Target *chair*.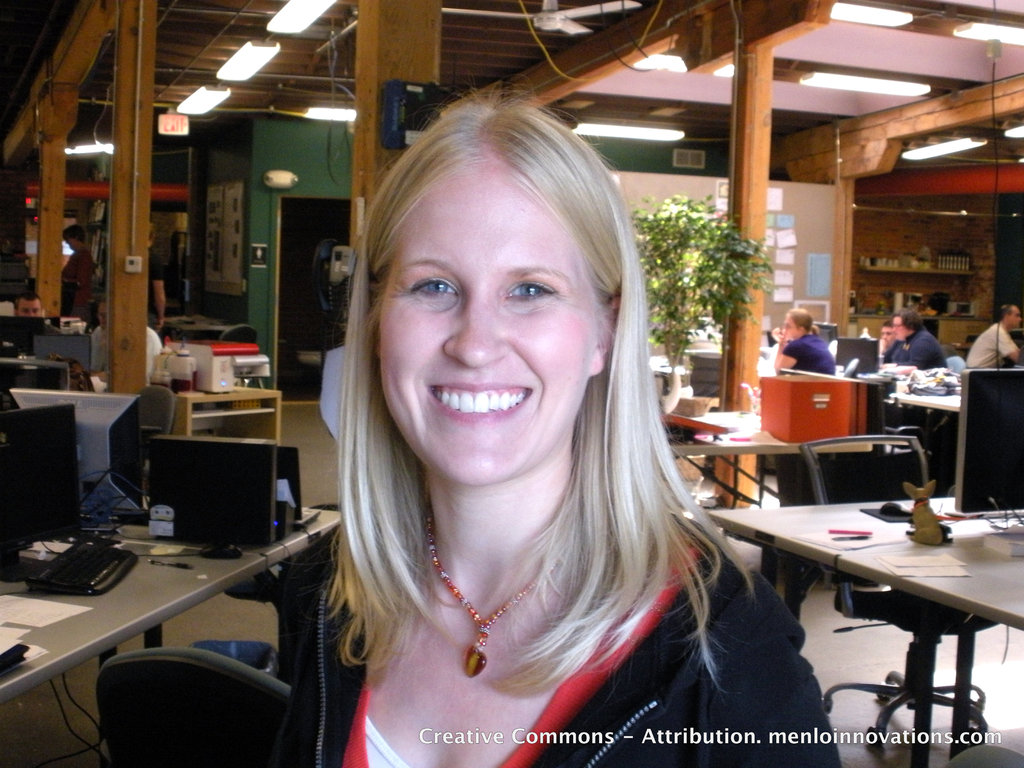
Target region: x1=215, y1=326, x2=257, y2=345.
